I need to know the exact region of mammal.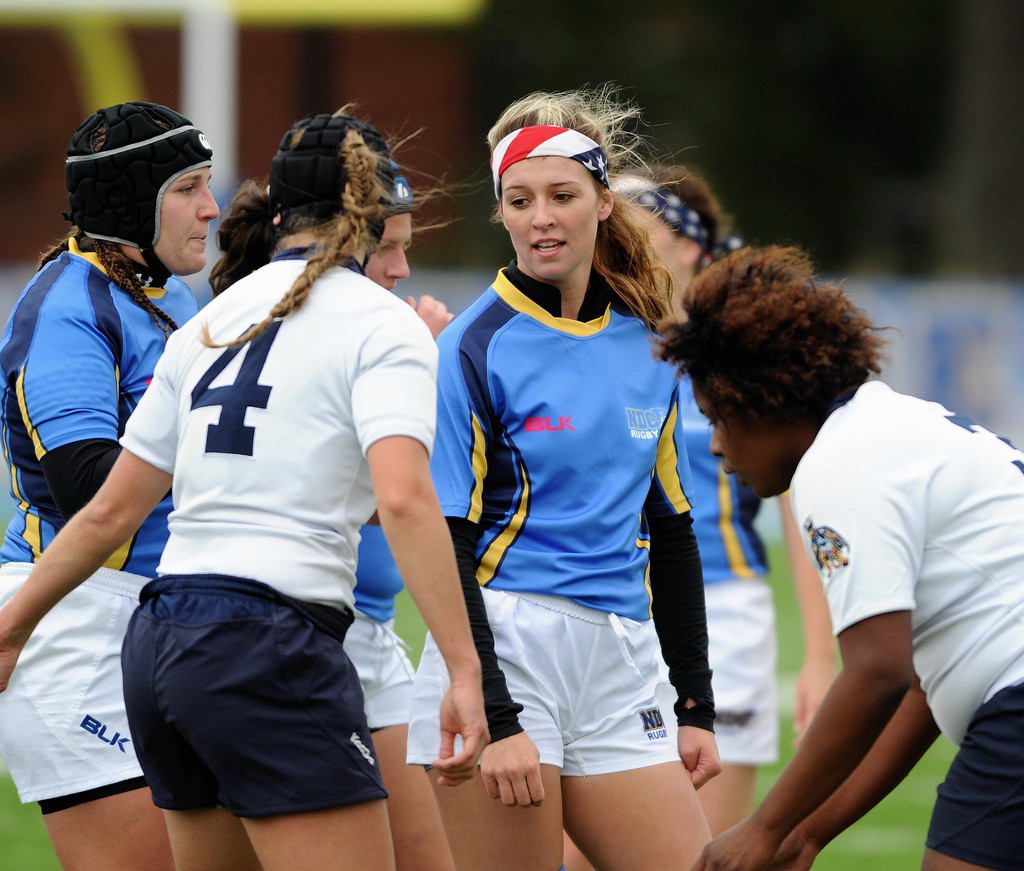
Region: region(0, 109, 443, 870).
